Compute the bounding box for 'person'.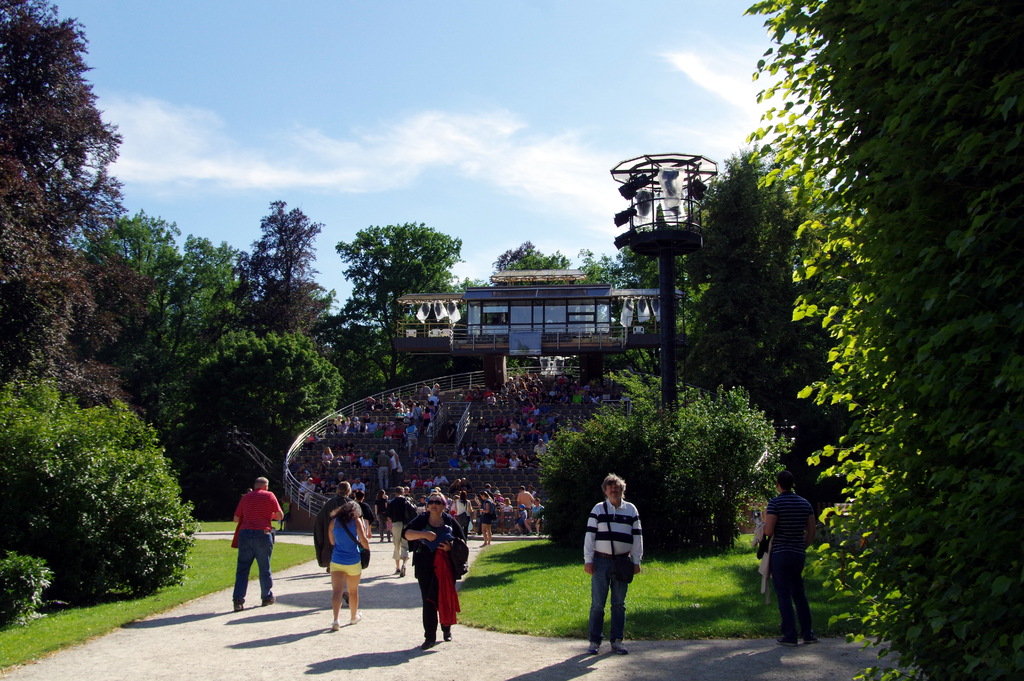
(left=581, top=469, right=643, bottom=653).
